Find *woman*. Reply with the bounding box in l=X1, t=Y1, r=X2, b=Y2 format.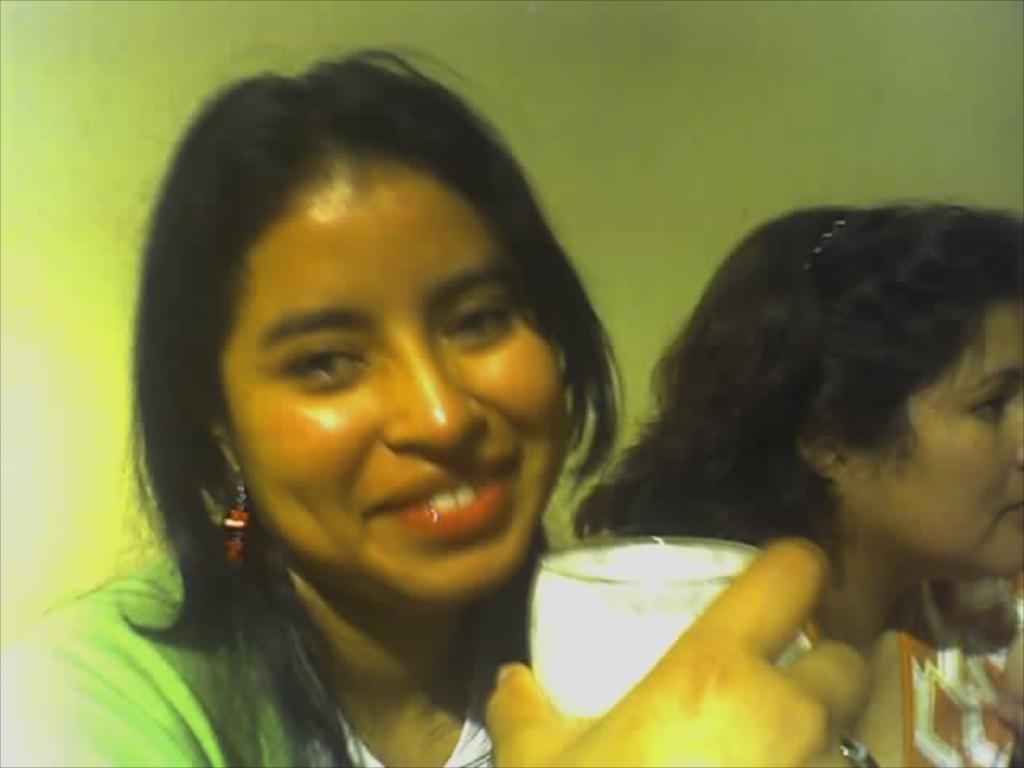
l=574, t=195, r=1022, b=766.
